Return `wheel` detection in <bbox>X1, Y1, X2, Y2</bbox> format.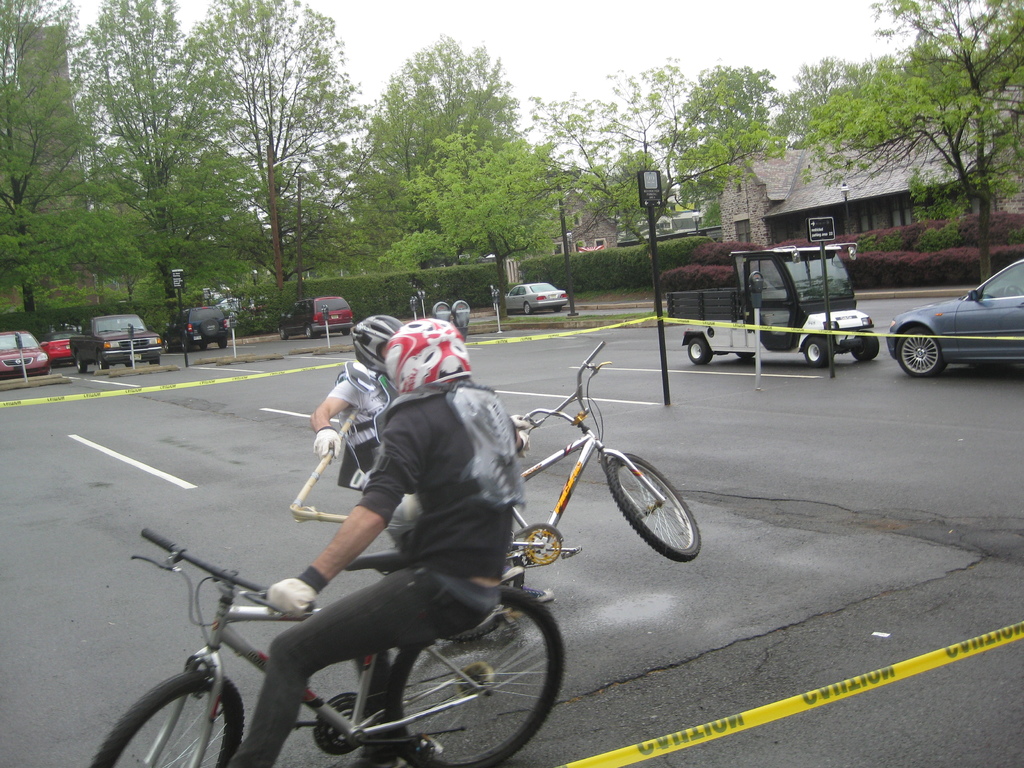
<bbox>90, 668, 244, 767</bbox>.
